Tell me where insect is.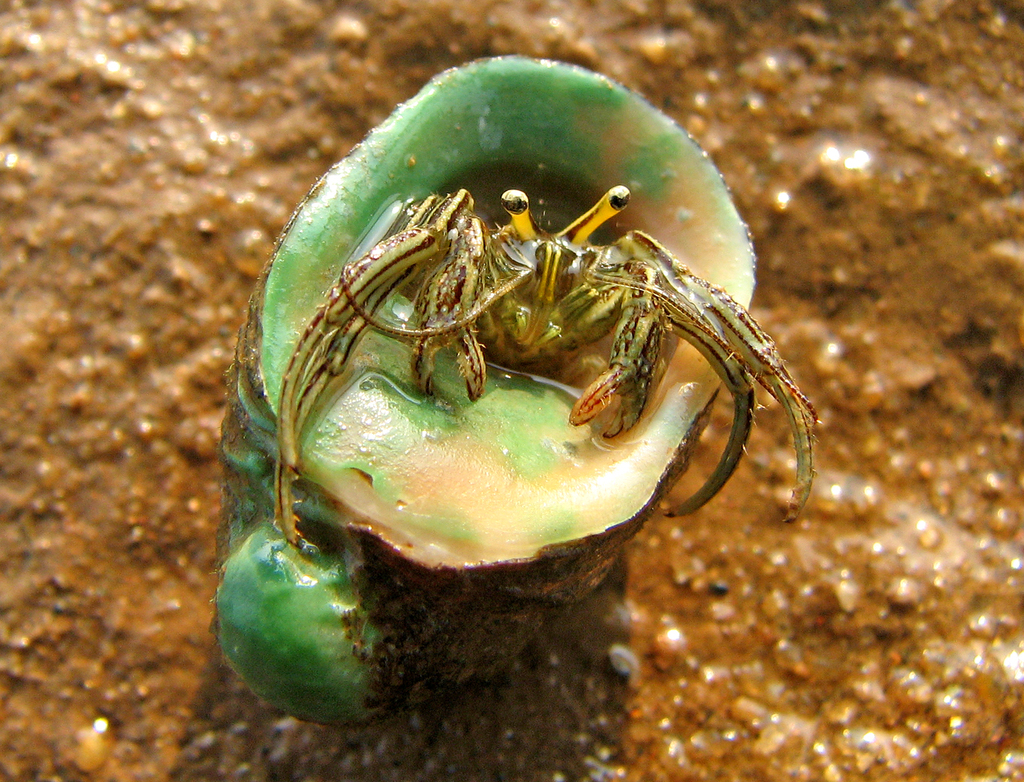
insect is at (x1=268, y1=183, x2=819, y2=549).
